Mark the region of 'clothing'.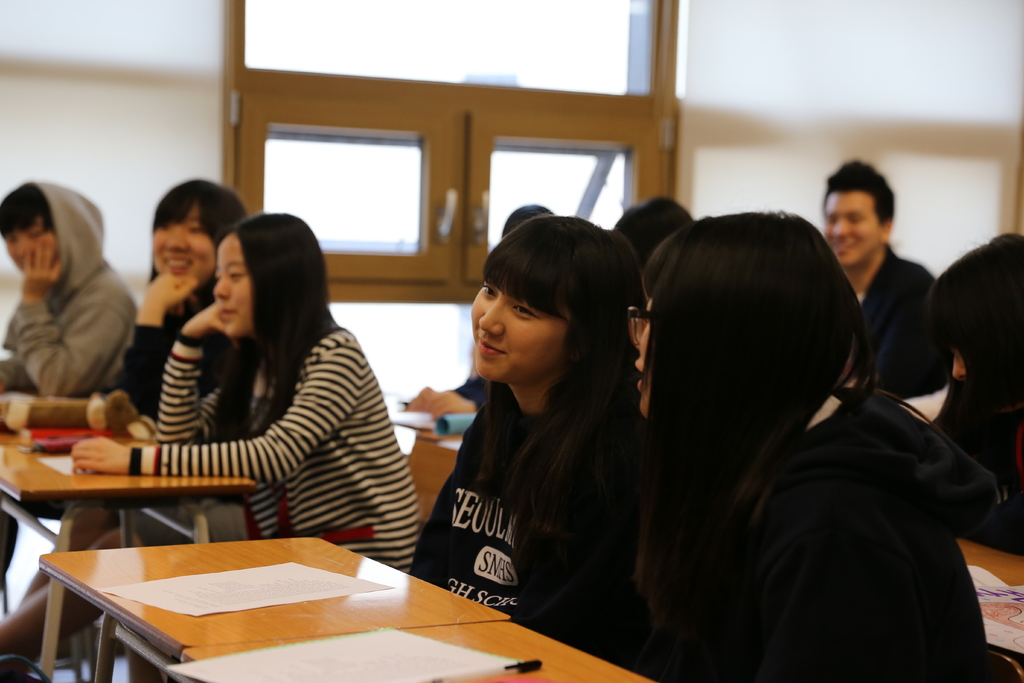
Region: x1=853 y1=240 x2=948 y2=397.
